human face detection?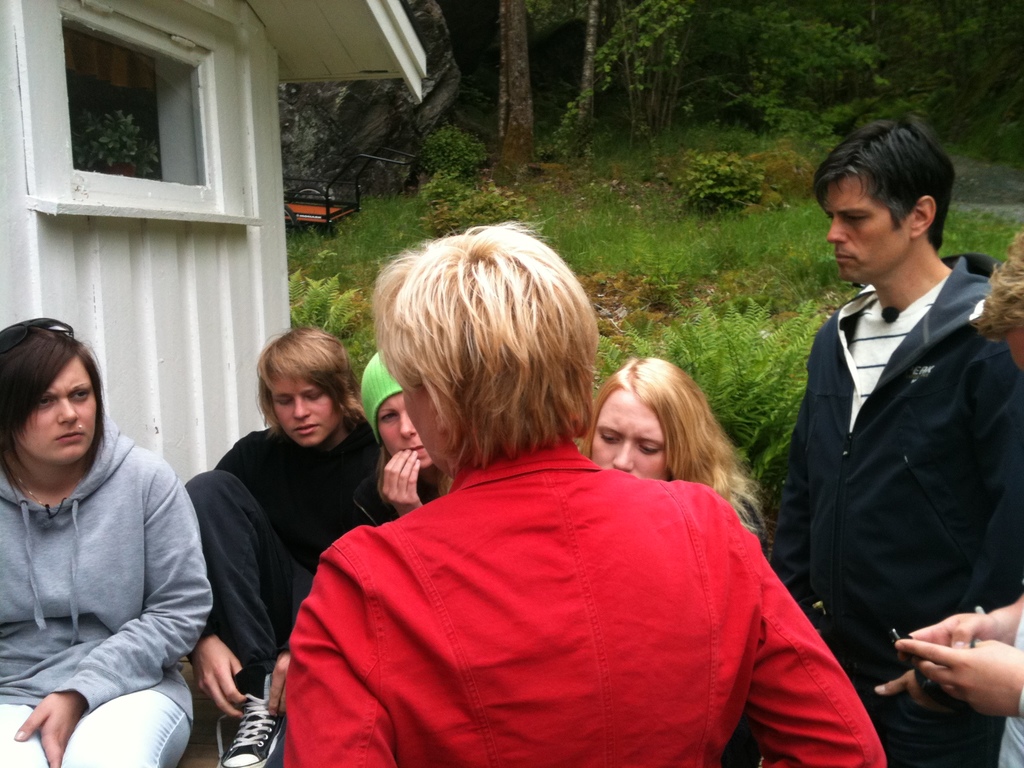
bbox=[269, 367, 339, 446]
